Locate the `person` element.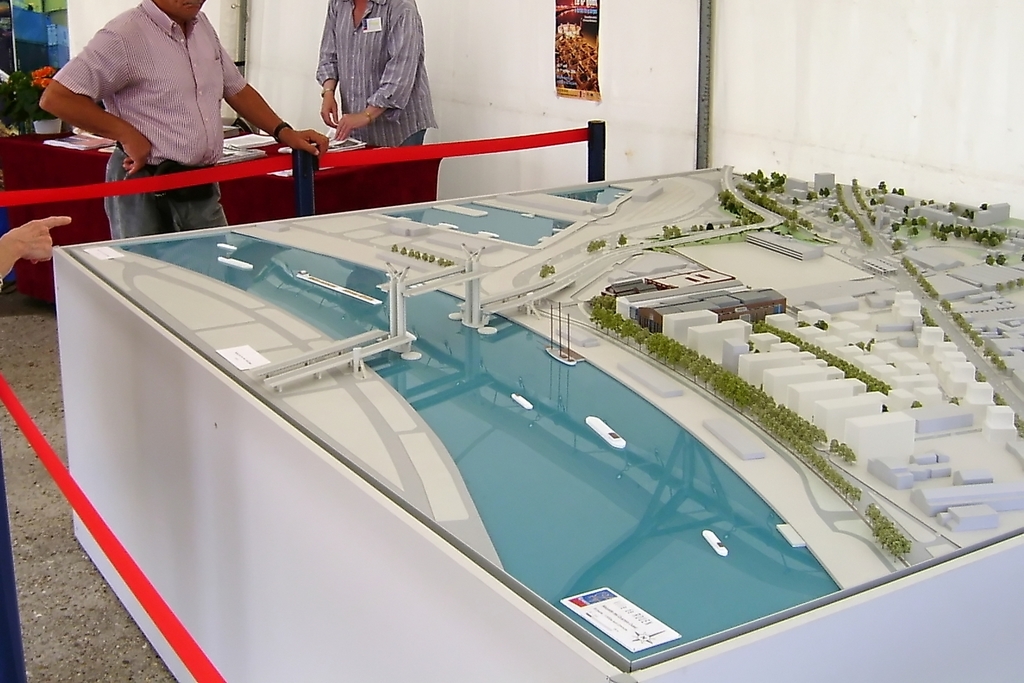
Element bbox: Rect(36, 0, 332, 241).
